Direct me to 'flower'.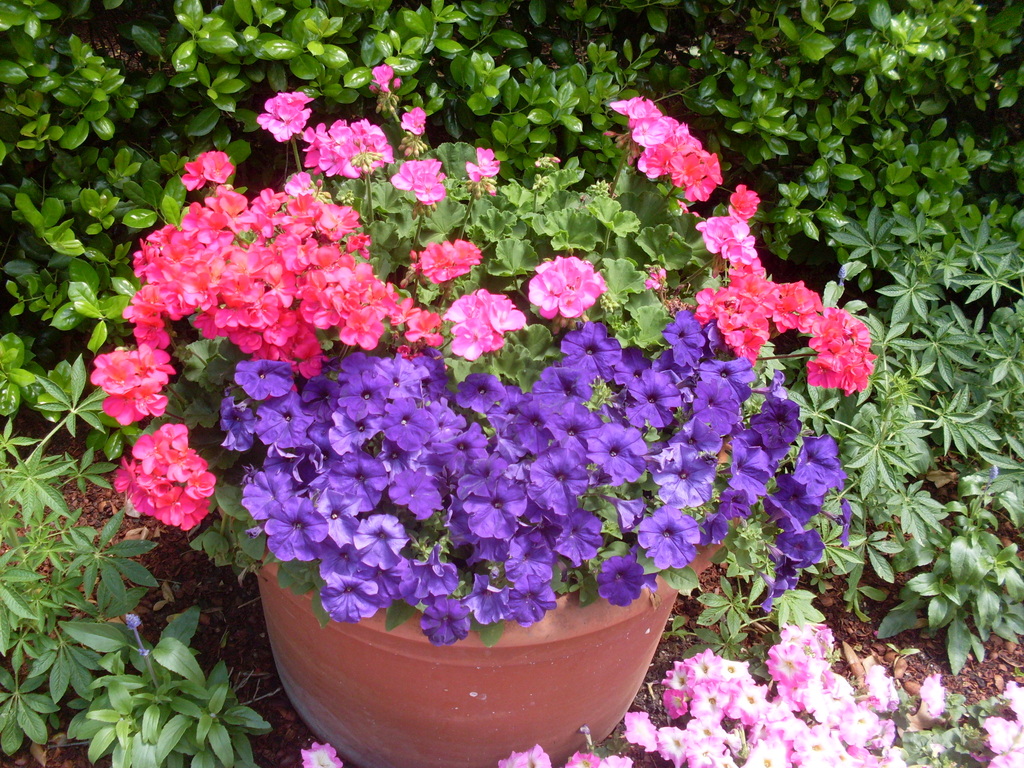
Direction: box(413, 239, 480, 296).
